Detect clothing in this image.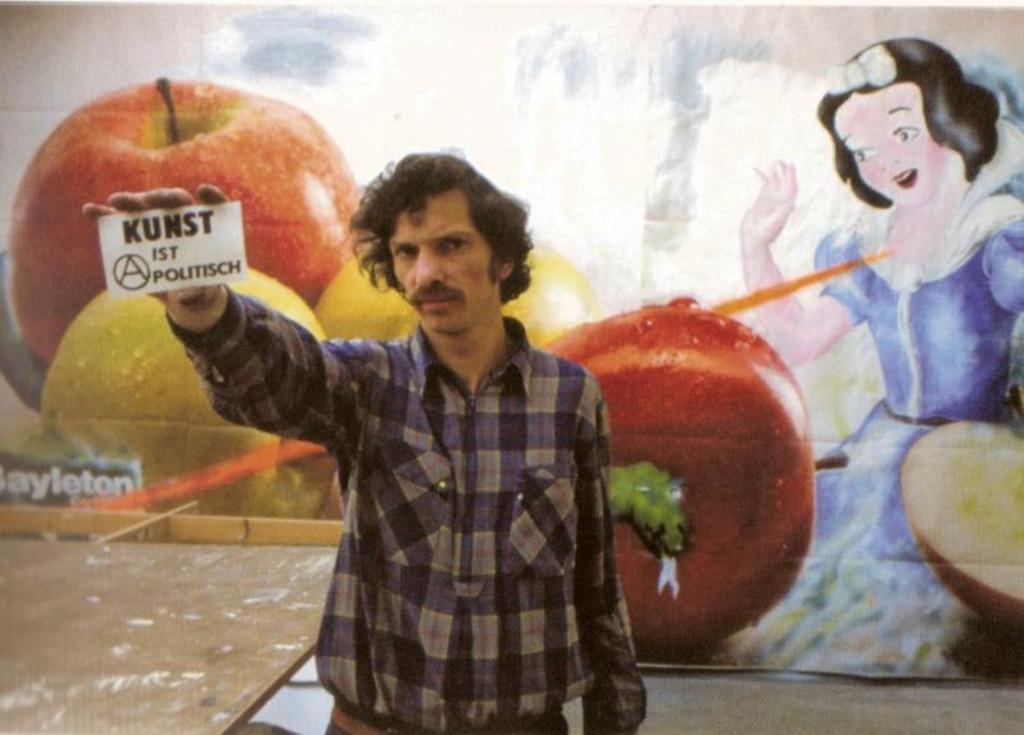
Detection: <box>157,278,650,734</box>.
